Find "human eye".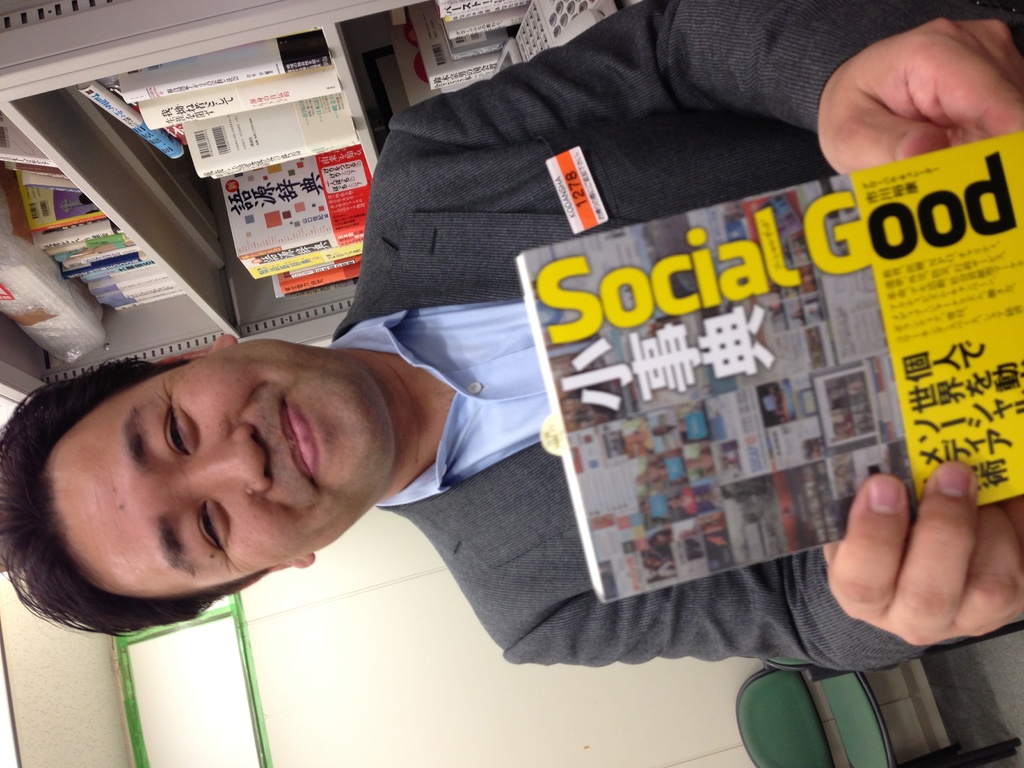
l=193, t=502, r=231, b=558.
